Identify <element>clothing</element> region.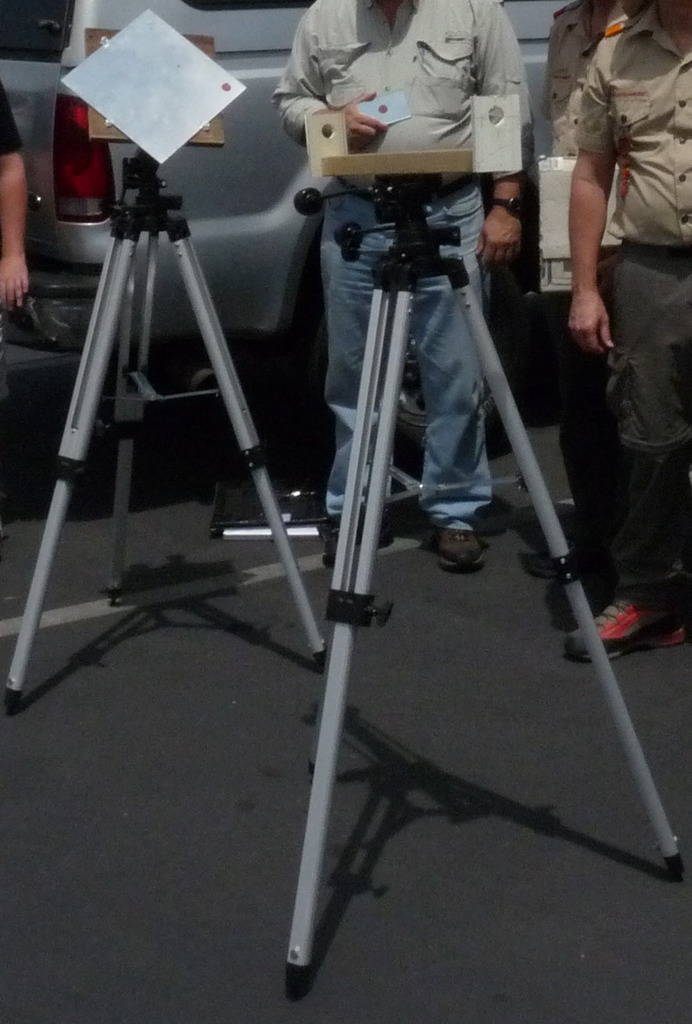
Region: bbox=[275, 0, 540, 533].
